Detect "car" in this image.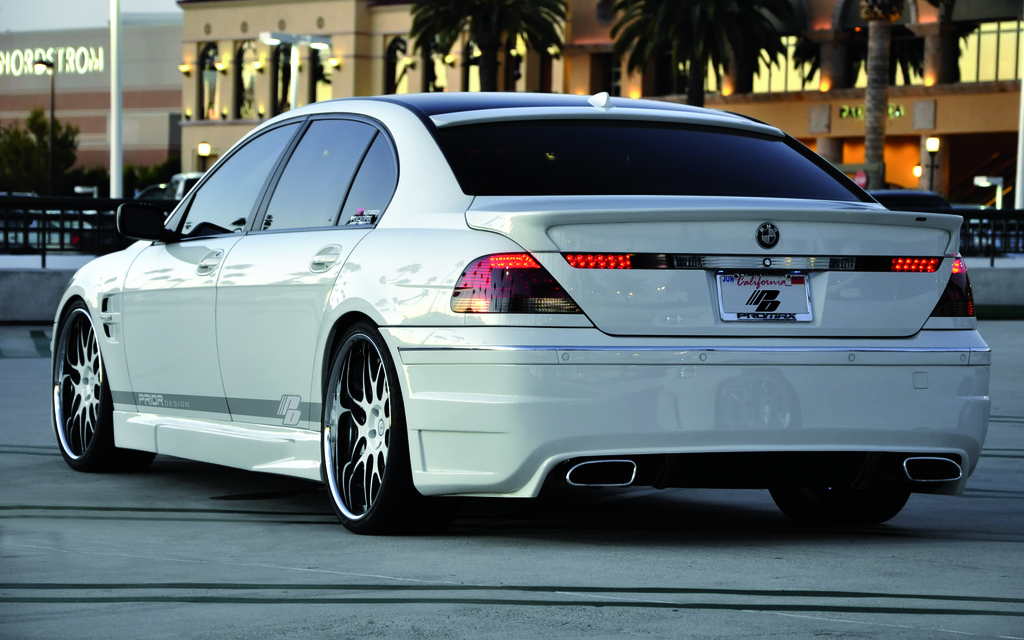
Detection: 50/78/995/534.
